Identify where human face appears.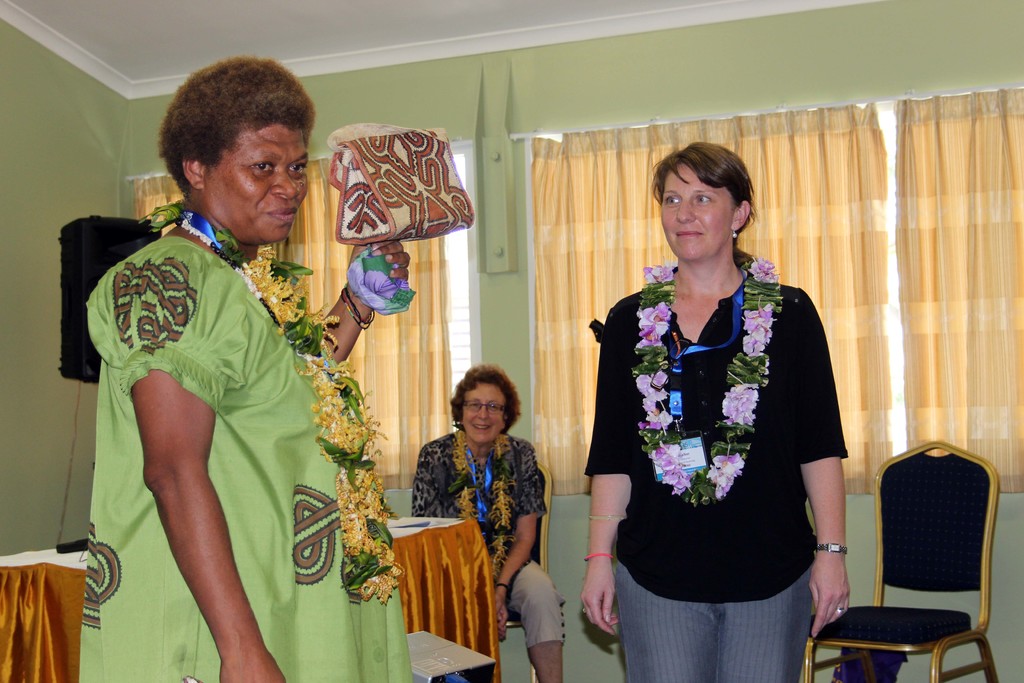
Appears at 462:384:506:447.
